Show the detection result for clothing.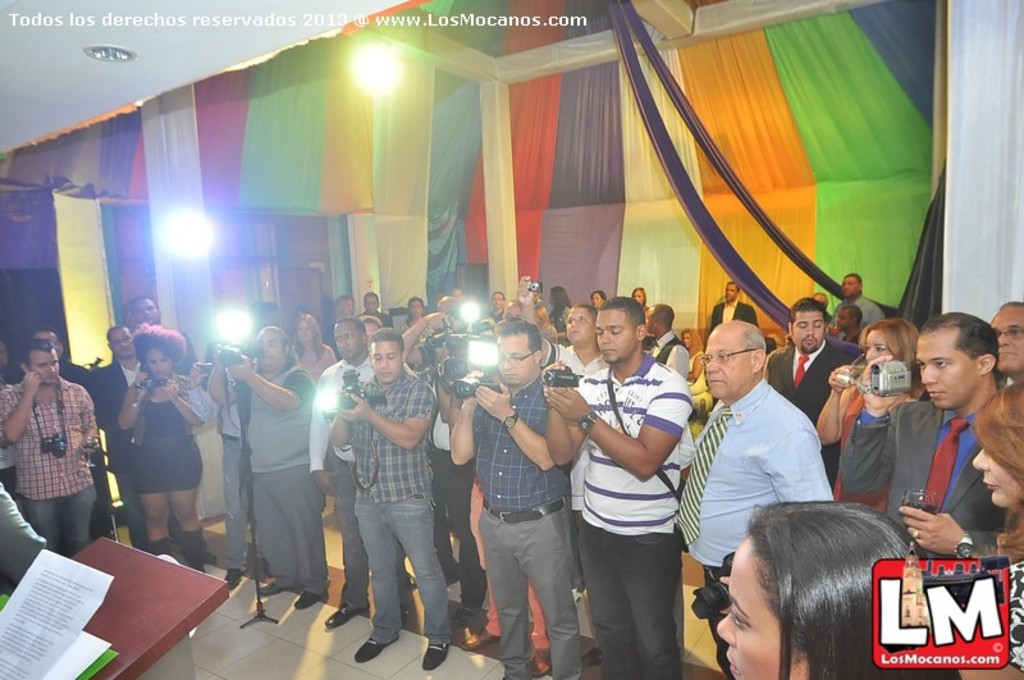
left=1006, top=552, right=1023, bottom=668.
